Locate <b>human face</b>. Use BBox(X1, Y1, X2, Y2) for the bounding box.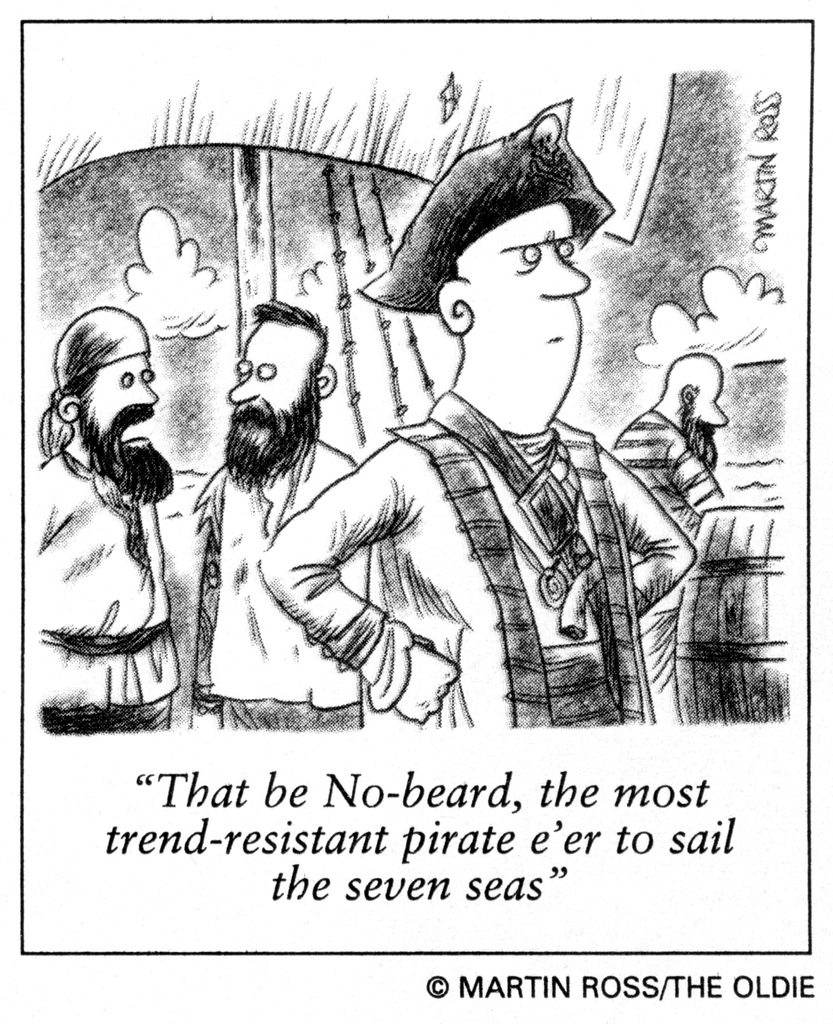
BBox(78, 358, 174, 500).
